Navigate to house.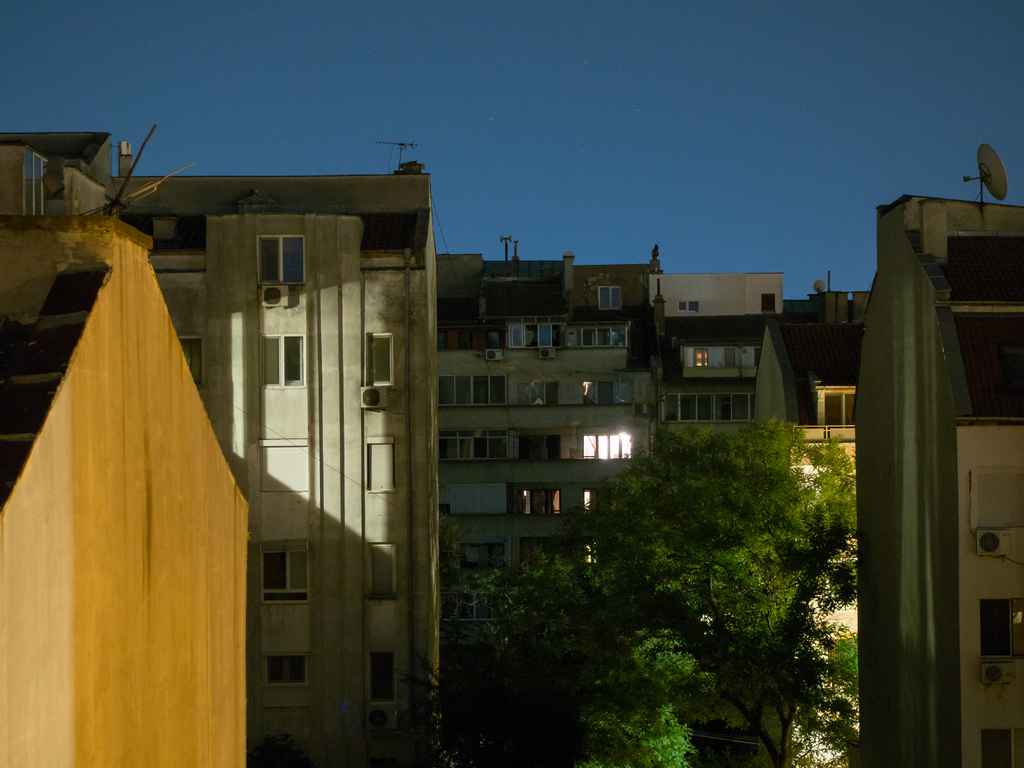
Navigation target: 134,171,427,767.
